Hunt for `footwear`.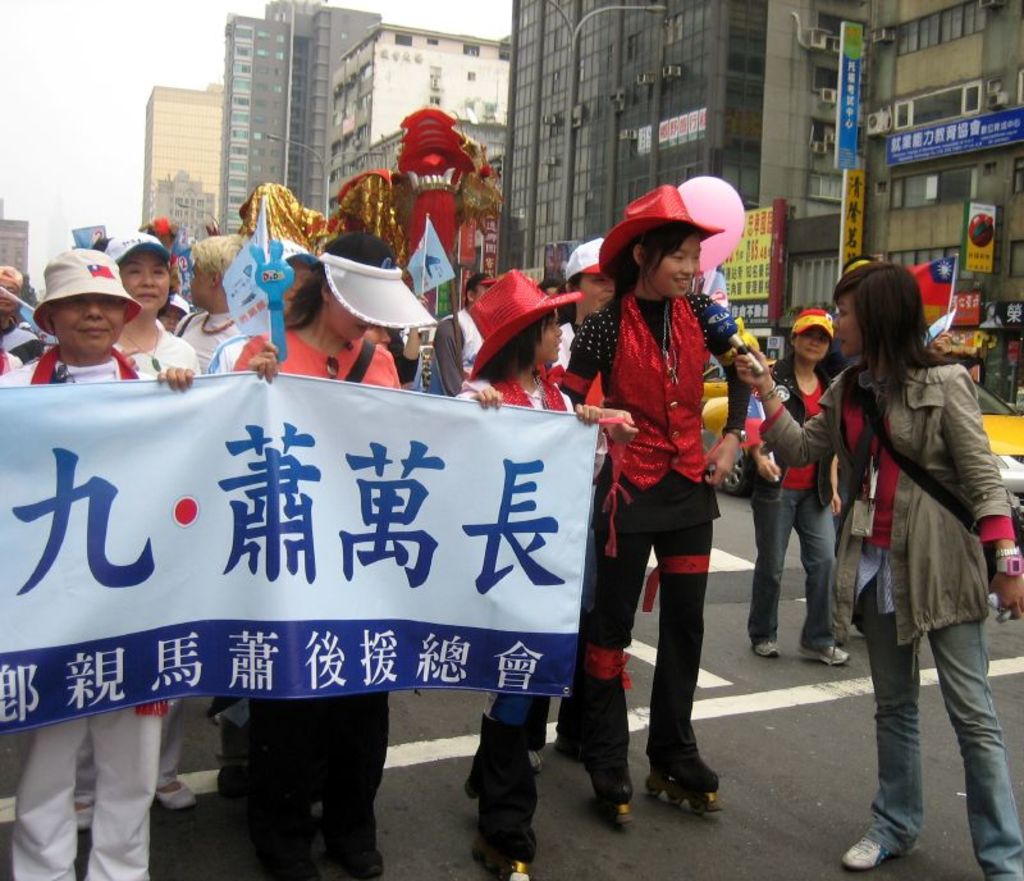
Hunted down at 842/835/887/864.
